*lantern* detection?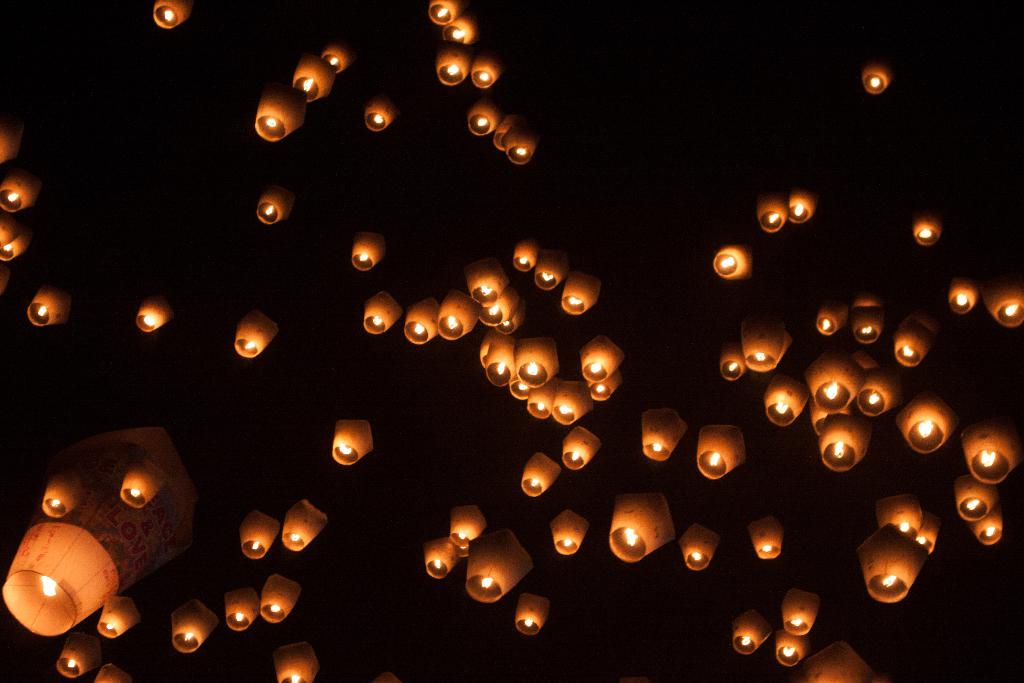
bbox=(950, 276, 975, 311)
